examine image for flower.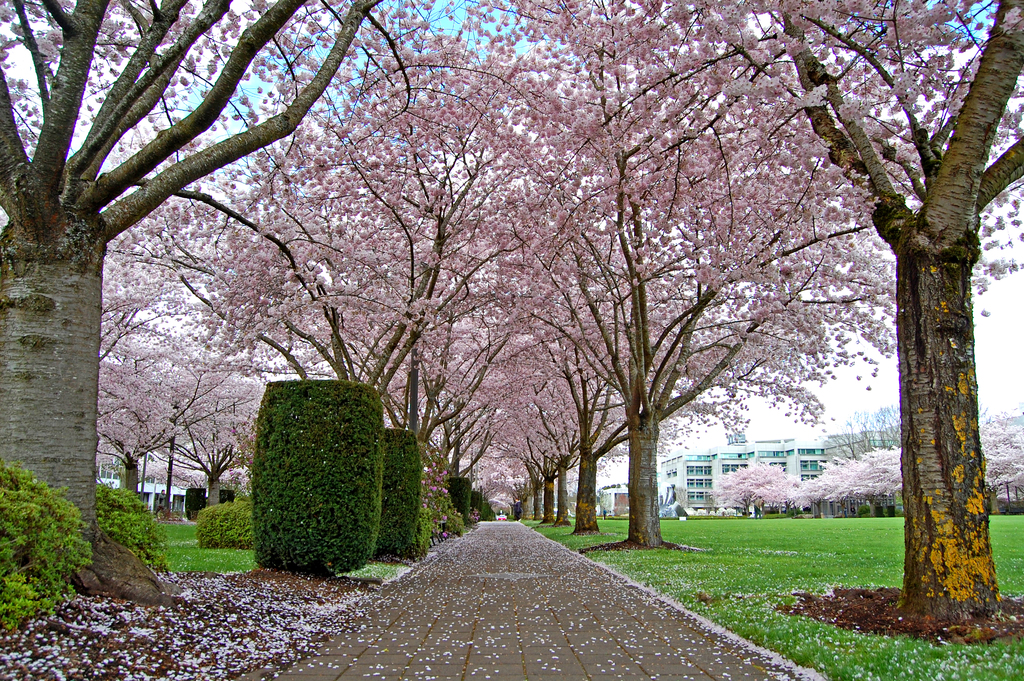
Examination result: 756, 232, 769, 249.
